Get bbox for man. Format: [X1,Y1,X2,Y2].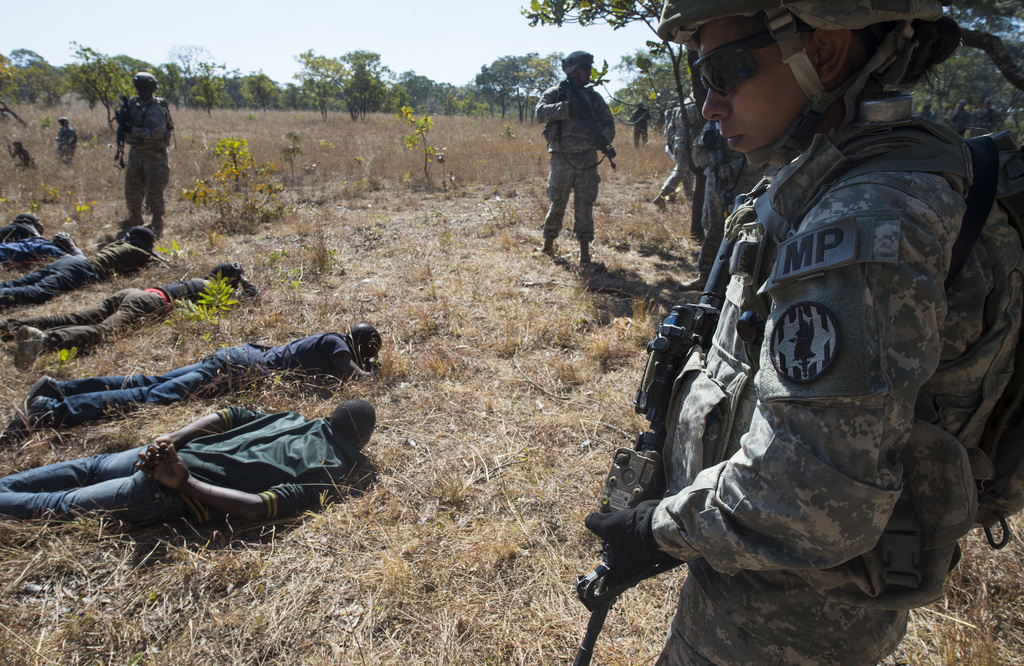
[120,69,174,235].
